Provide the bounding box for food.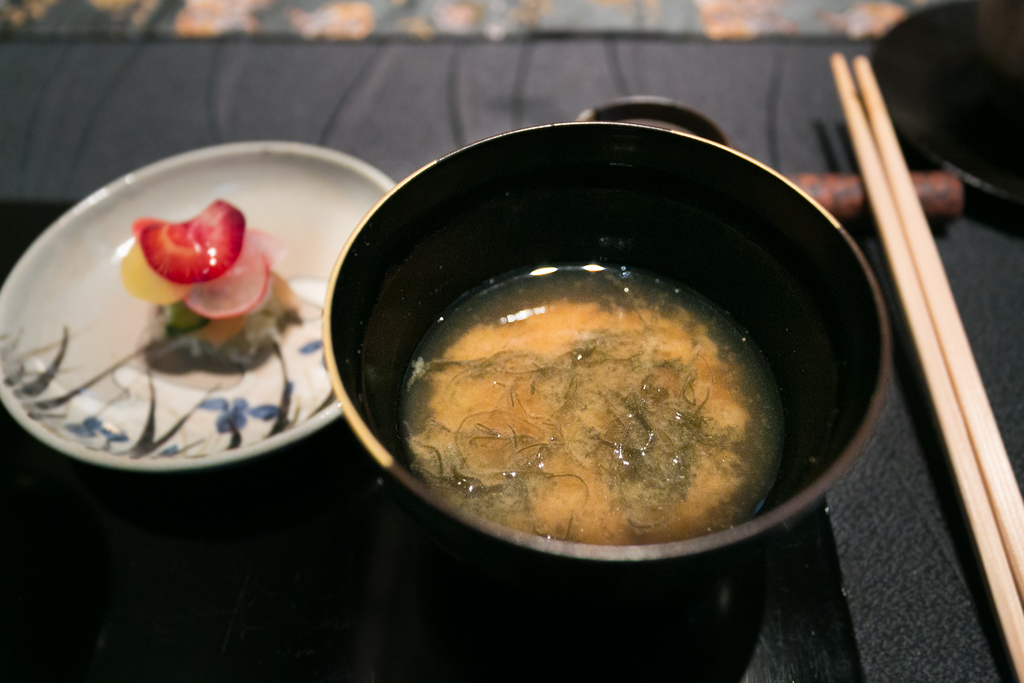
<box>399,266,789,545</box>.
